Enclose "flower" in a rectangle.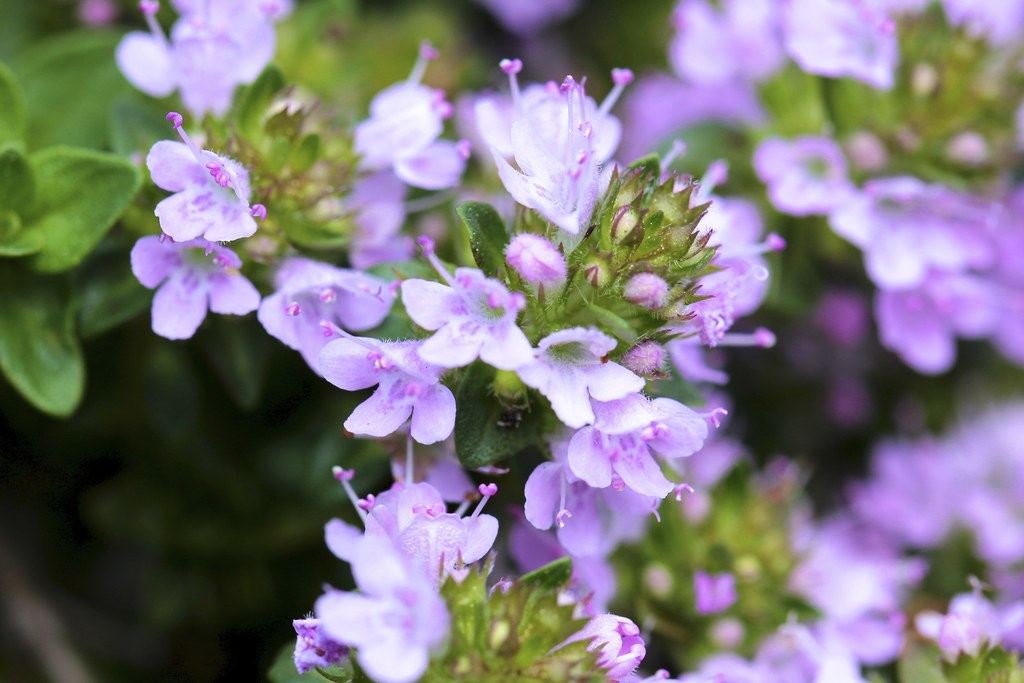
l=520, t=397, r=731, b=571.
